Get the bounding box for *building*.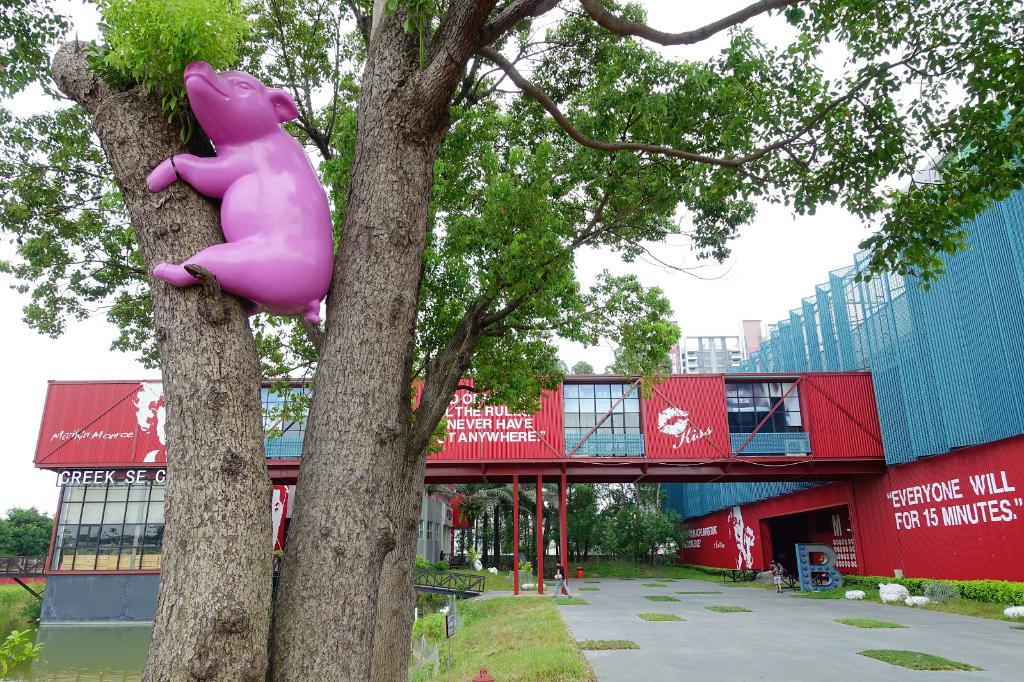
crop(656, 104, 1023, 584).
